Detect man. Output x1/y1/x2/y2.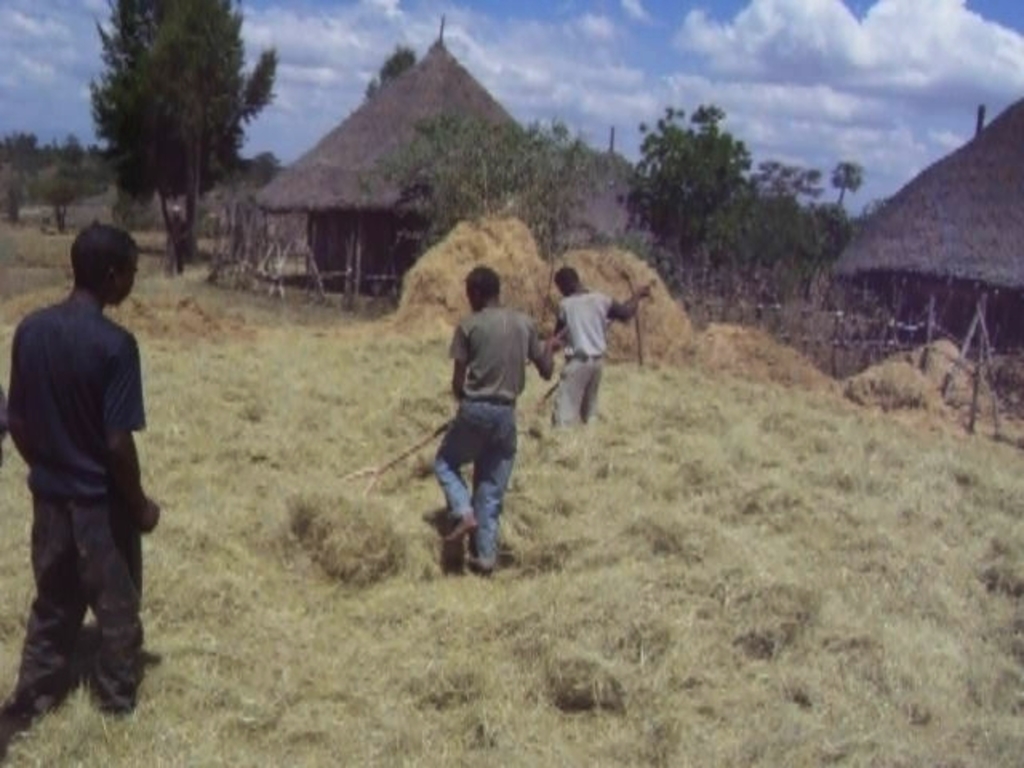
430/267/552/565.
